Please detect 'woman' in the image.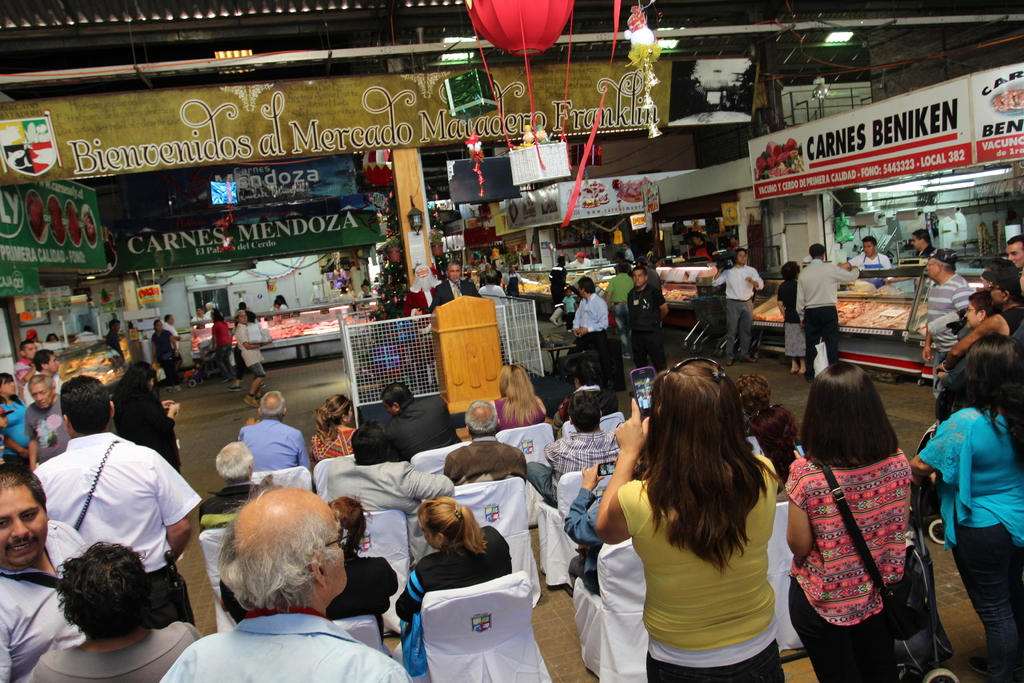
box=[0, 364, 36, 459].
